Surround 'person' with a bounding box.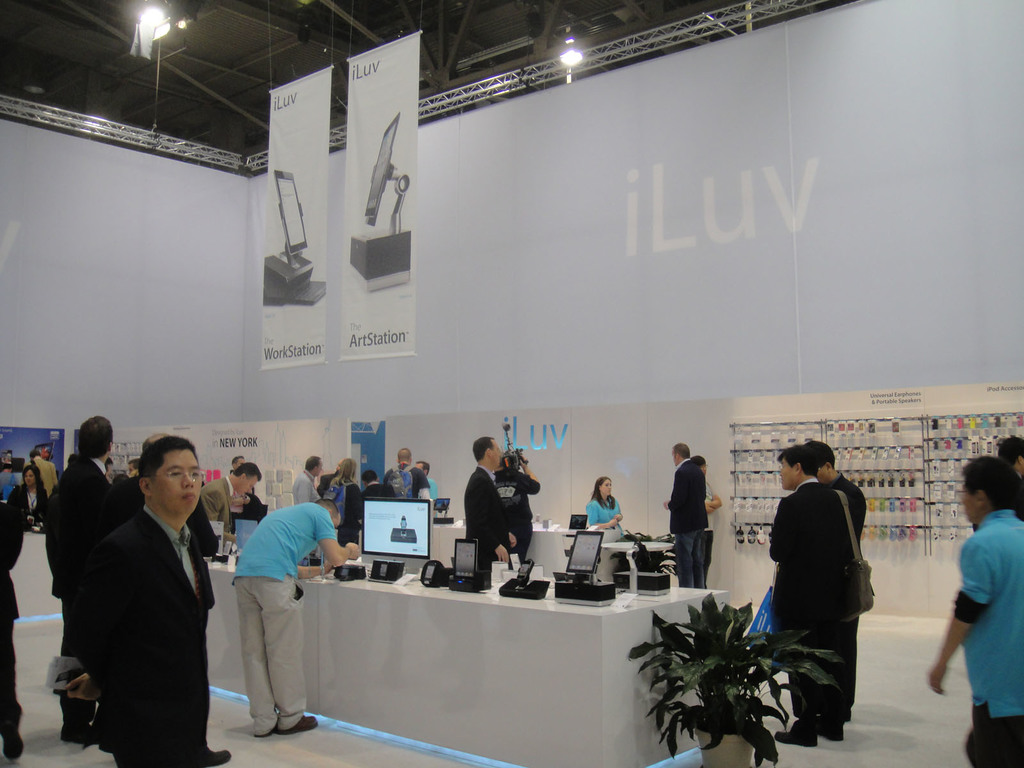
(36,413,108,746).
